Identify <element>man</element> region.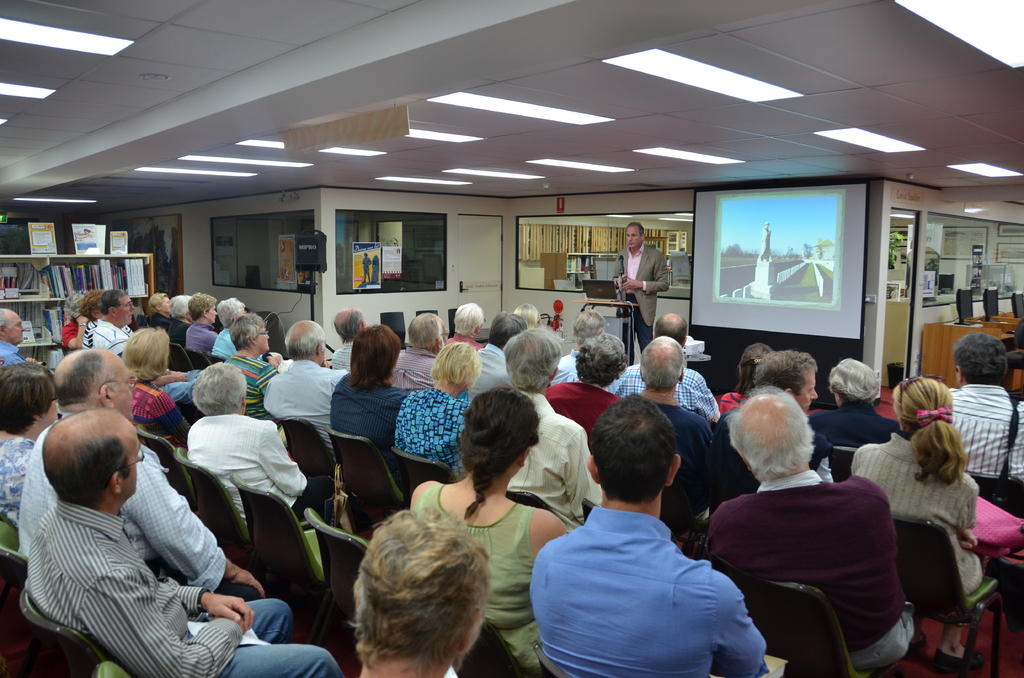
Region: box=[329, 307, 363, 373].
